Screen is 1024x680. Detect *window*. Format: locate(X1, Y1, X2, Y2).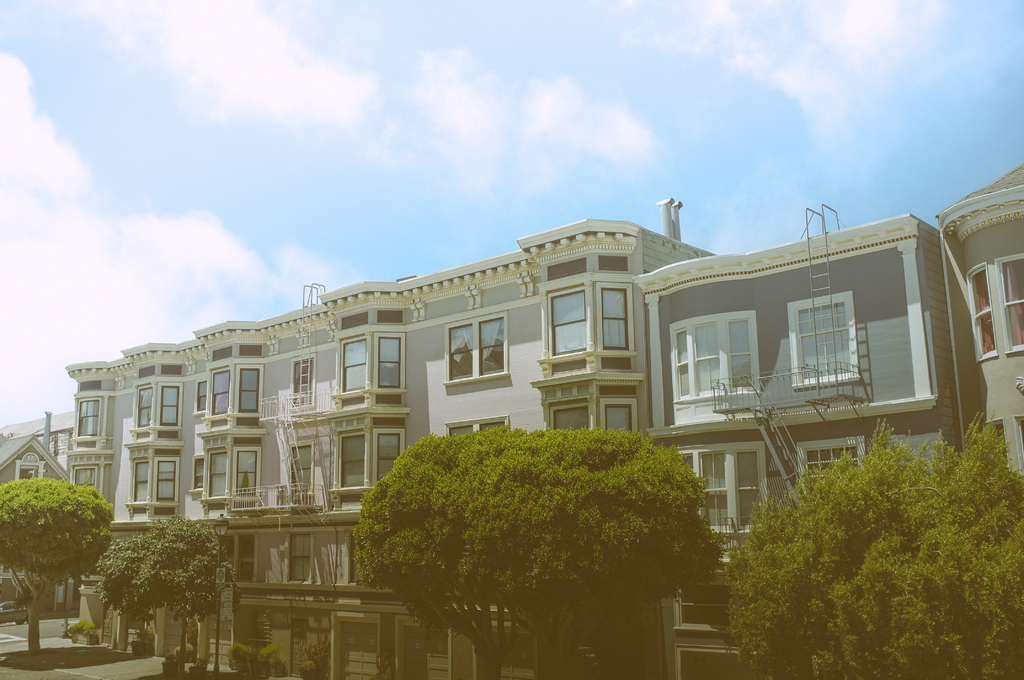
locate(547, 284, 586, 355).
